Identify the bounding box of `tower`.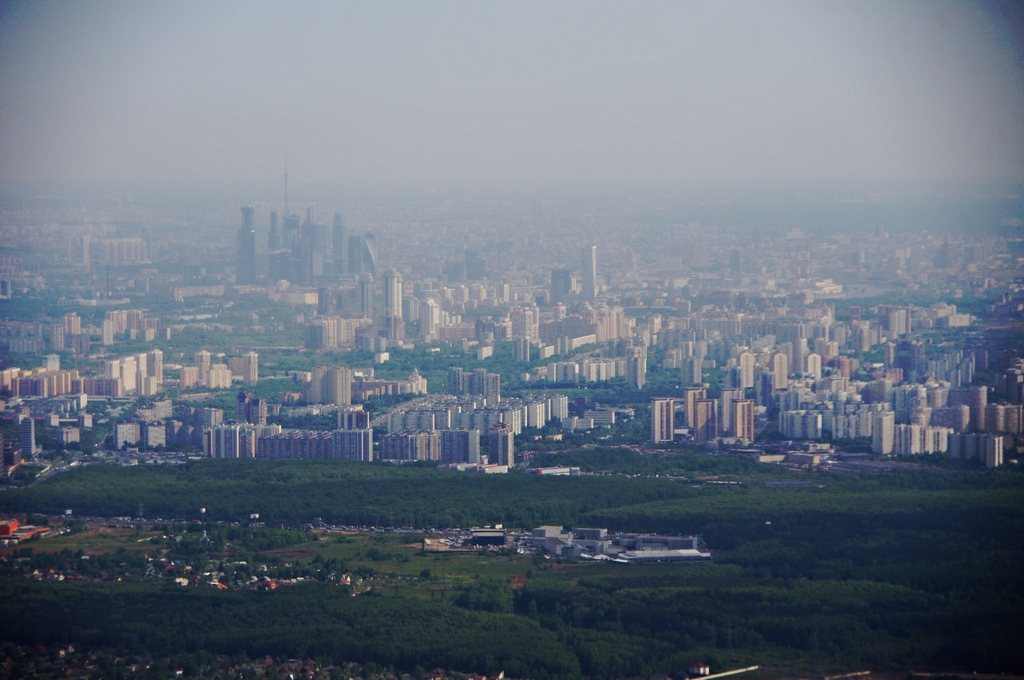
(538,355,627,386).
